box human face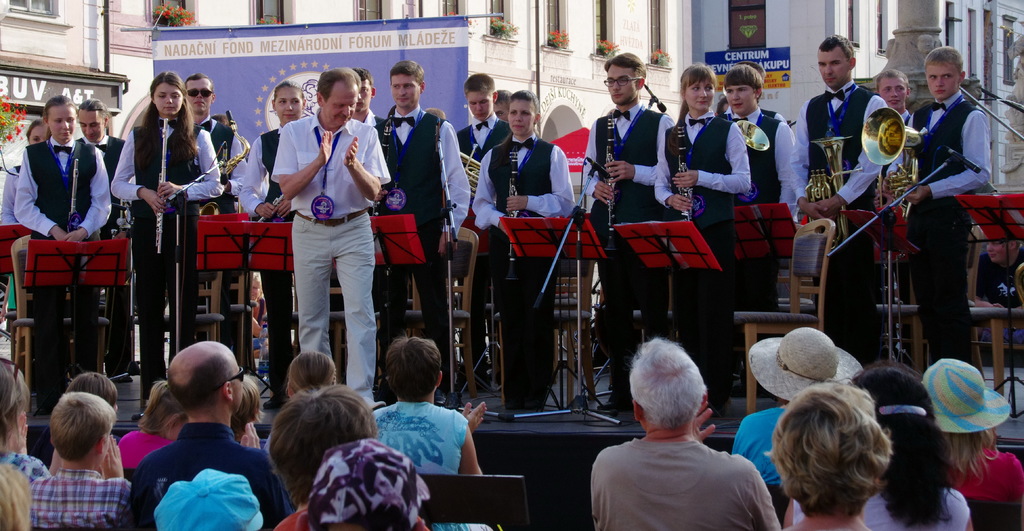
Rect(813, 51, 849, 86)
